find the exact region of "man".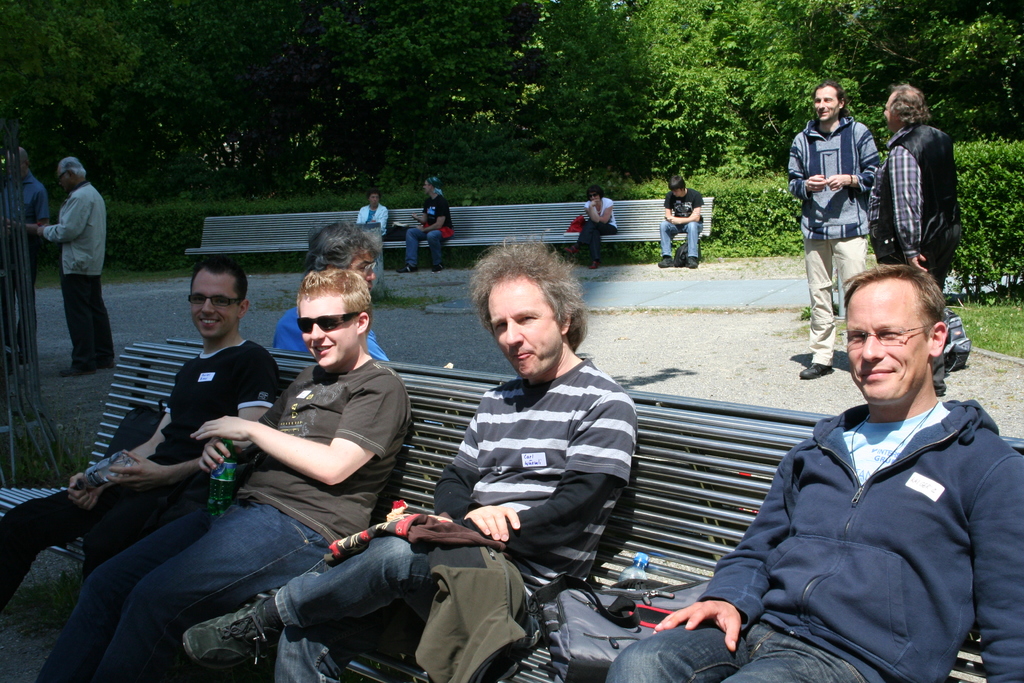
Exact region: 0,258,296,621.
